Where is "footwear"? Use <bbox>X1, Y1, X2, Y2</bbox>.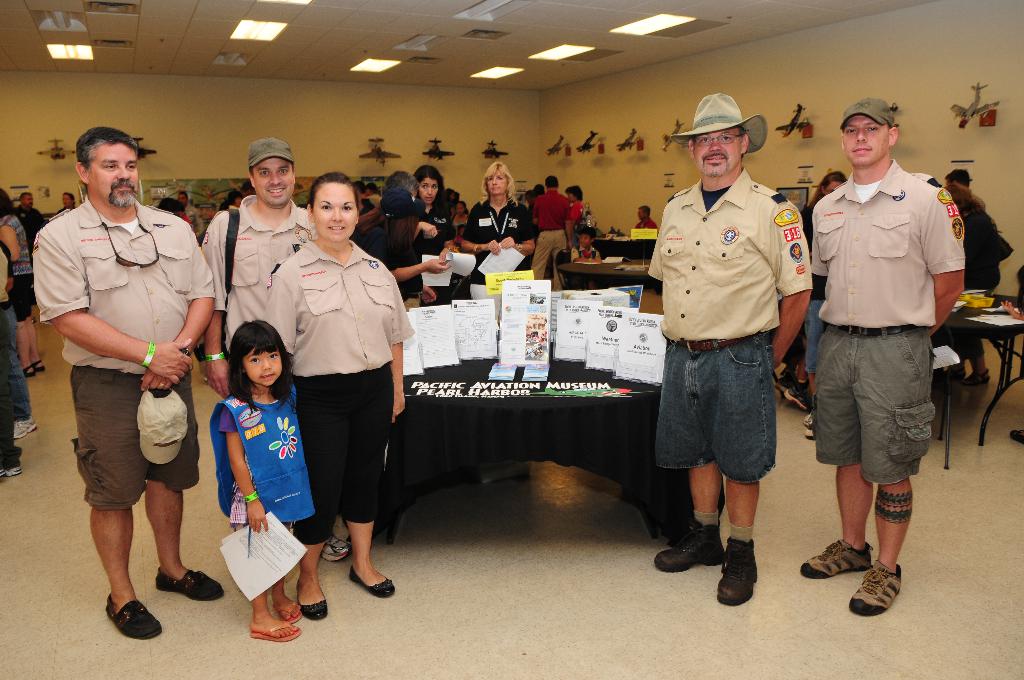
<bbox>961, 369, 993, 386</bbox>.
